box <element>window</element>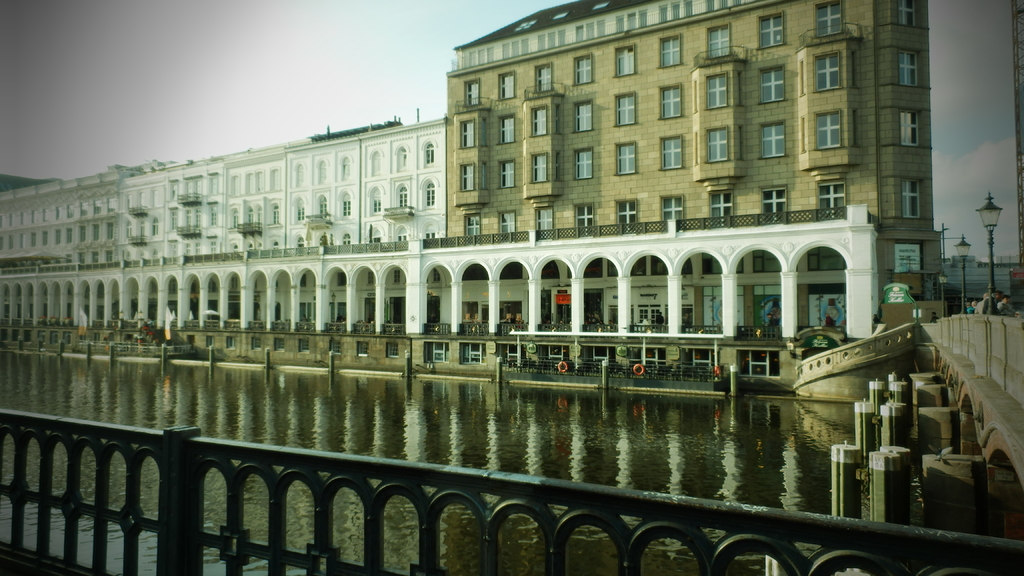
bbox=[706, 191, 733, 225]
